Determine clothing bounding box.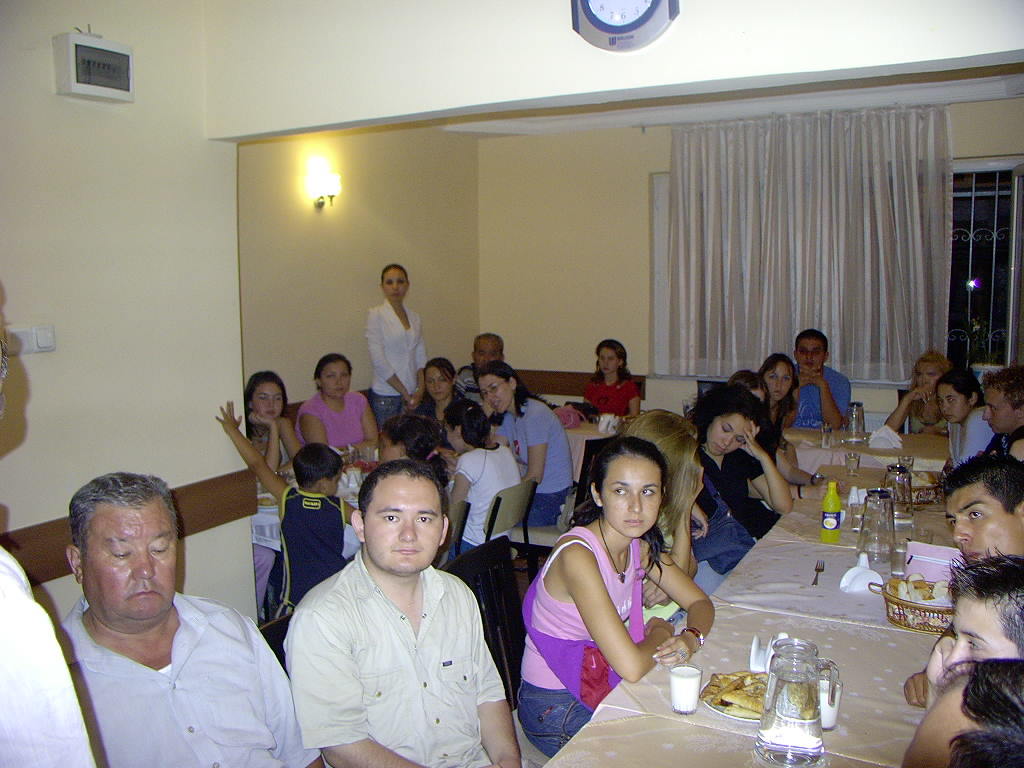
Determined: x1=991 y1=423 x2=1023 y2=459.
